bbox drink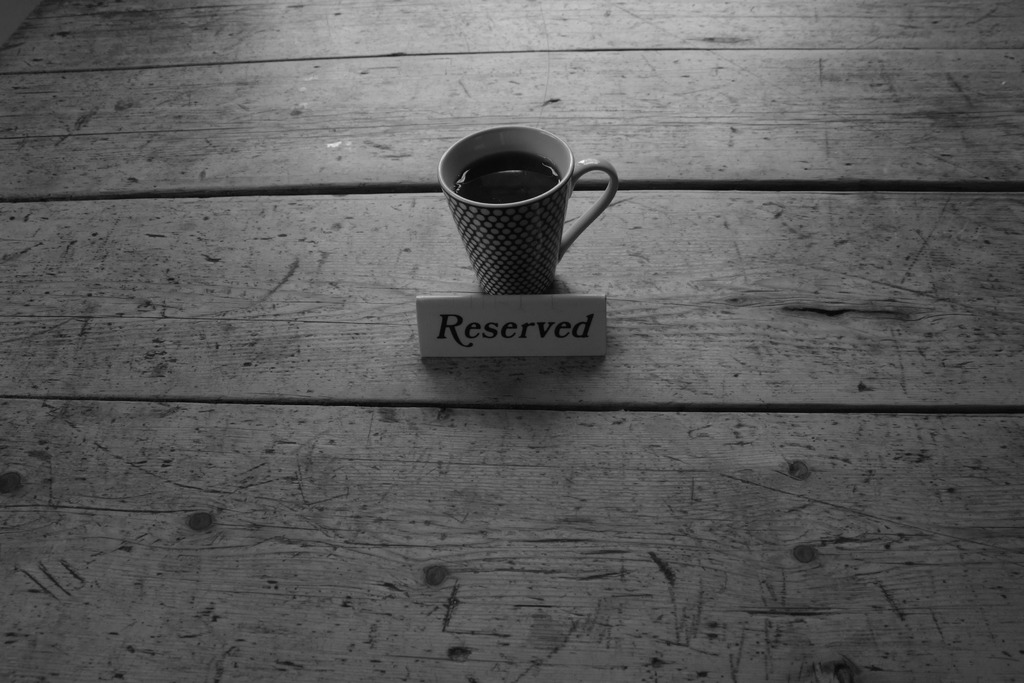
x1=445 y1=123 x2=606 y2=293
